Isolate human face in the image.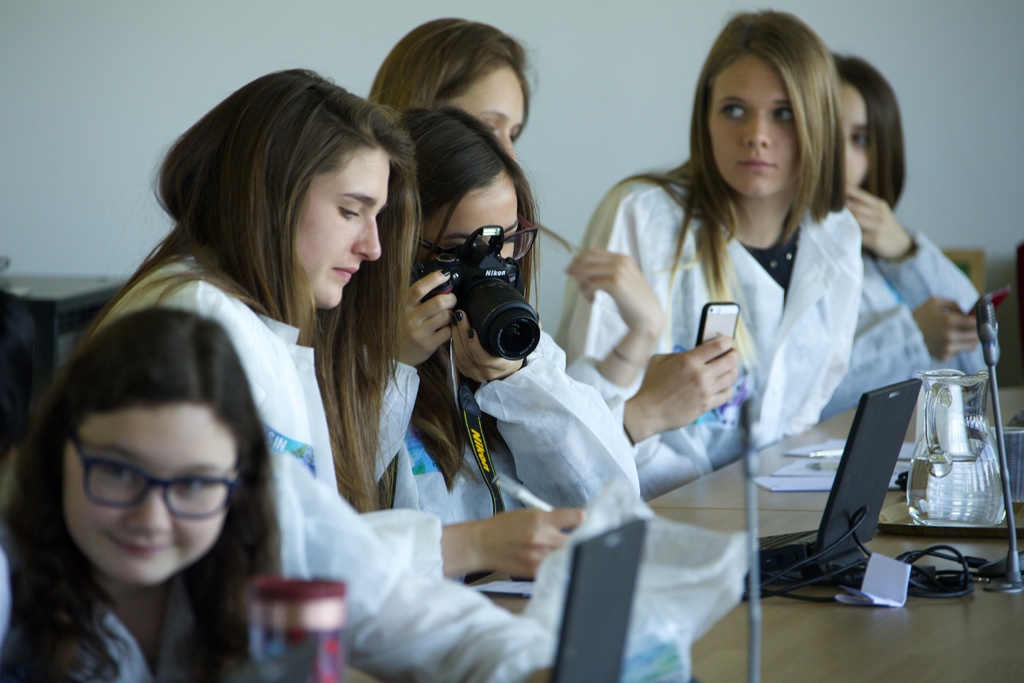
Isolated region: (302,149,383,299).
